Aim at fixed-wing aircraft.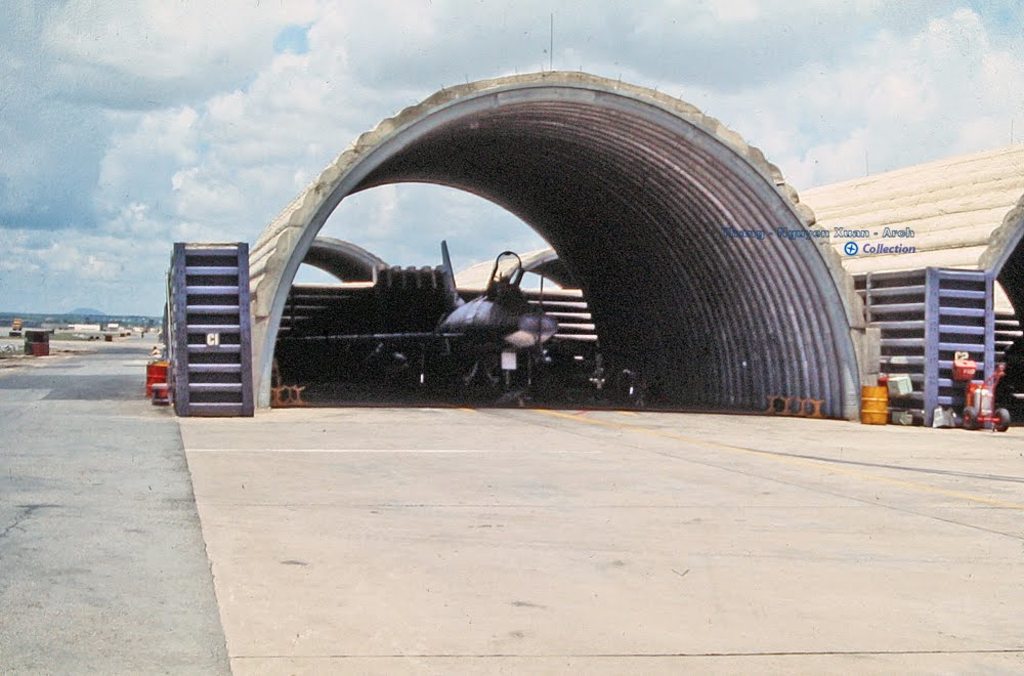
Aimed at box(283, 239, 644, 408).
